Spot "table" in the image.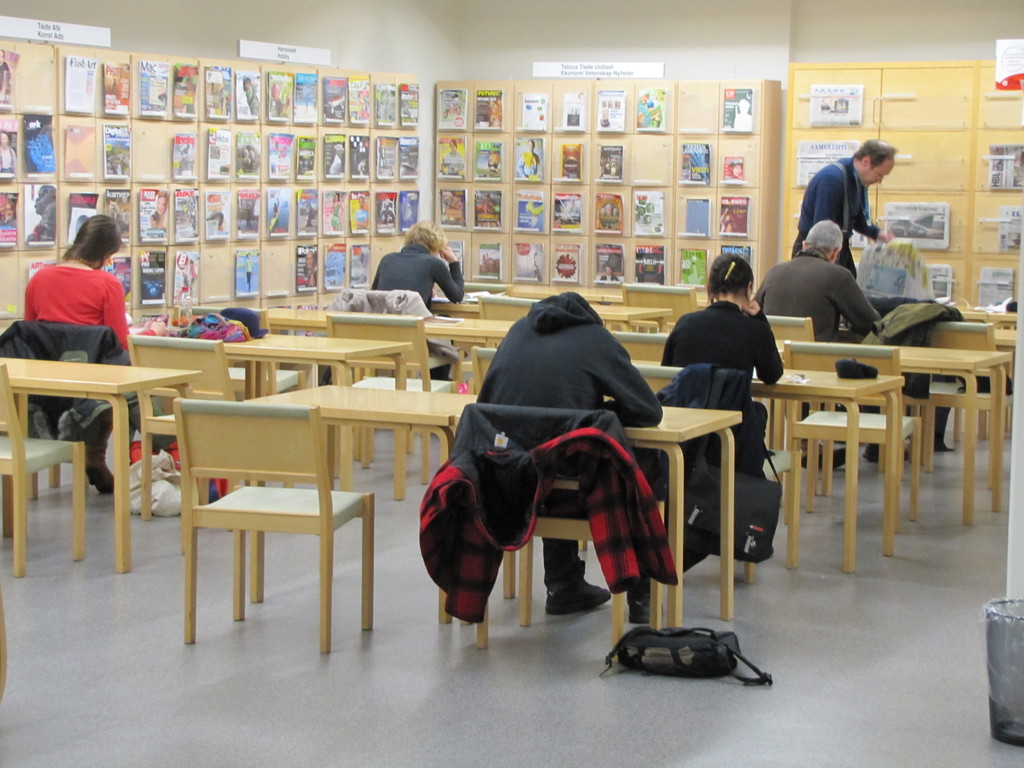
"table" found at locate(751, 364, 906, 572).
